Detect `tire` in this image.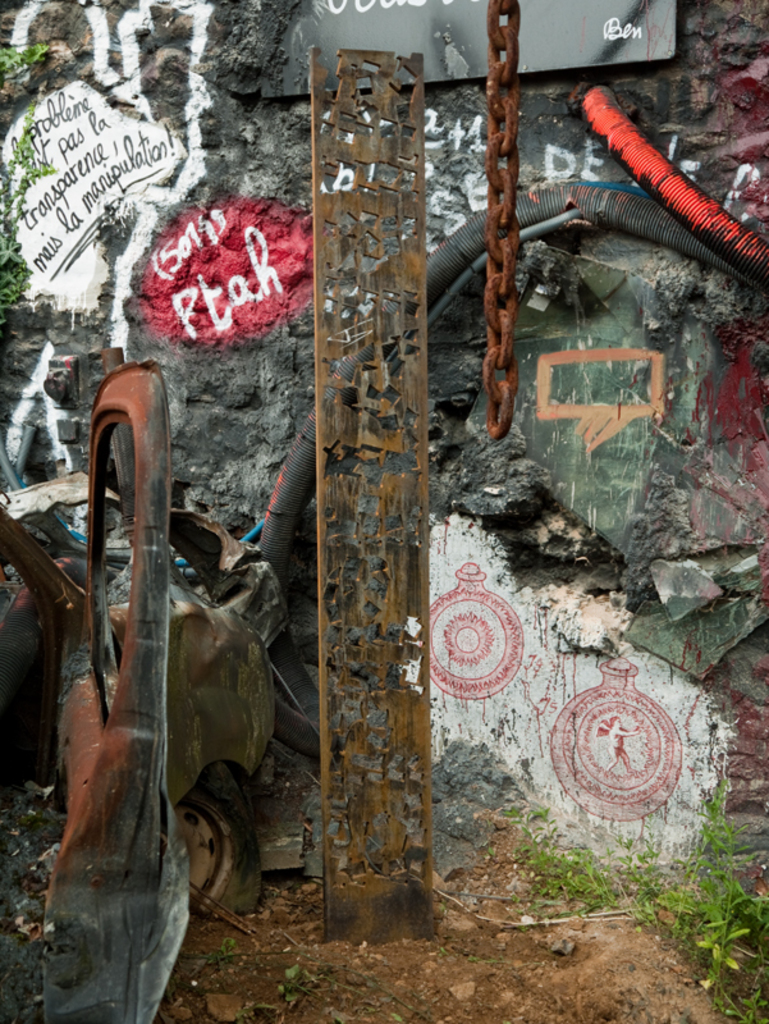
Detection: BBox(171, 781, 271, 916).
